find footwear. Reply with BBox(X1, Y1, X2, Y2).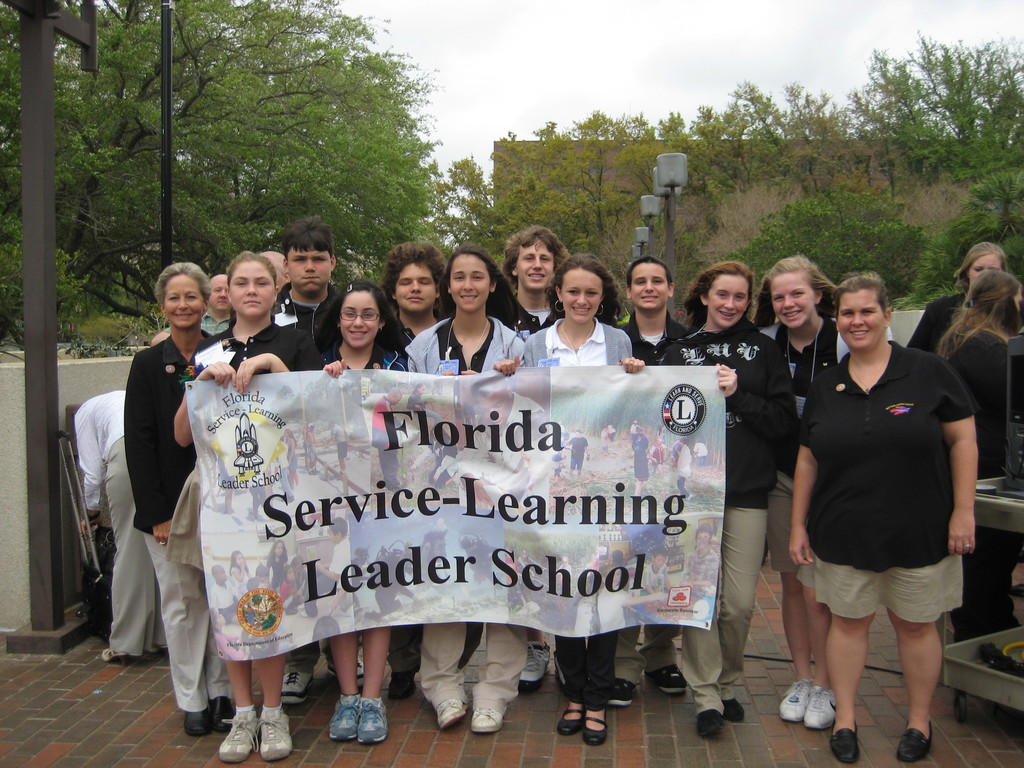
BBox(779, 678, 812, 721).
